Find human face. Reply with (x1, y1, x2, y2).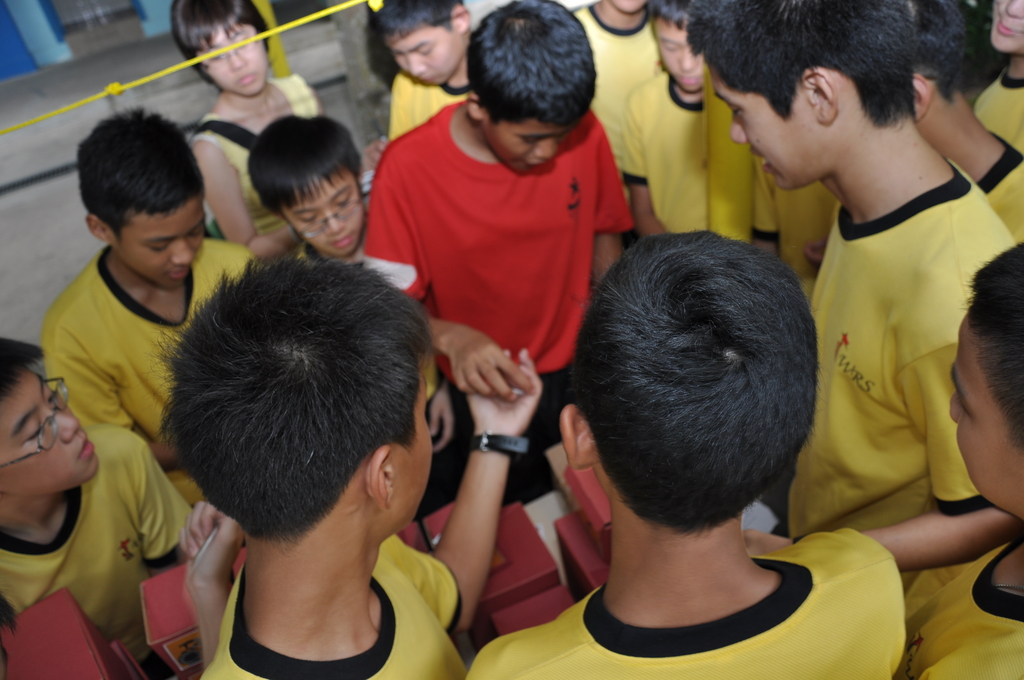
(396, 374, 436, 522).
